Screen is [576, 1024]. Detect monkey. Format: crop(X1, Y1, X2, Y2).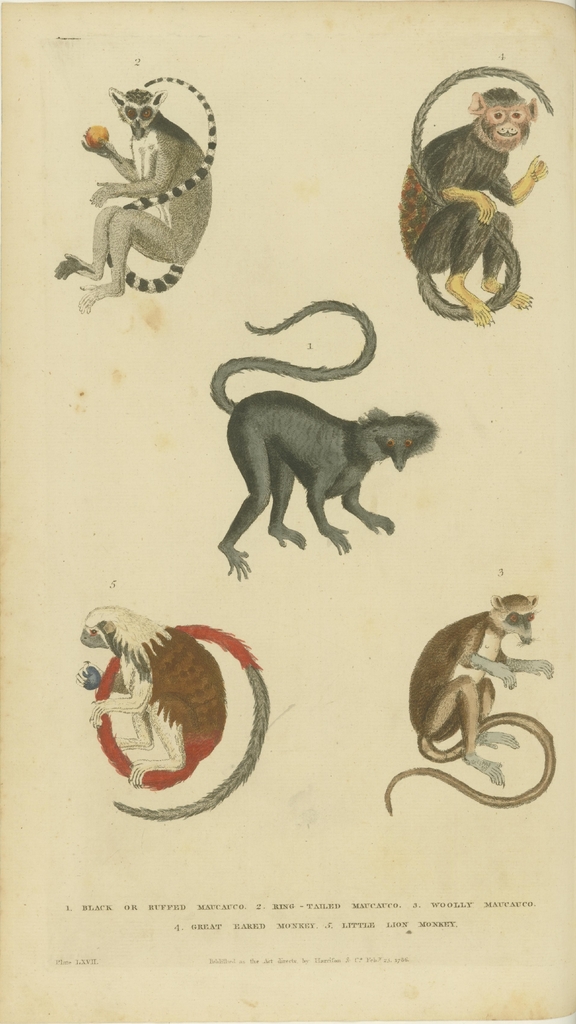
crop(76, 608, 268, 824).
